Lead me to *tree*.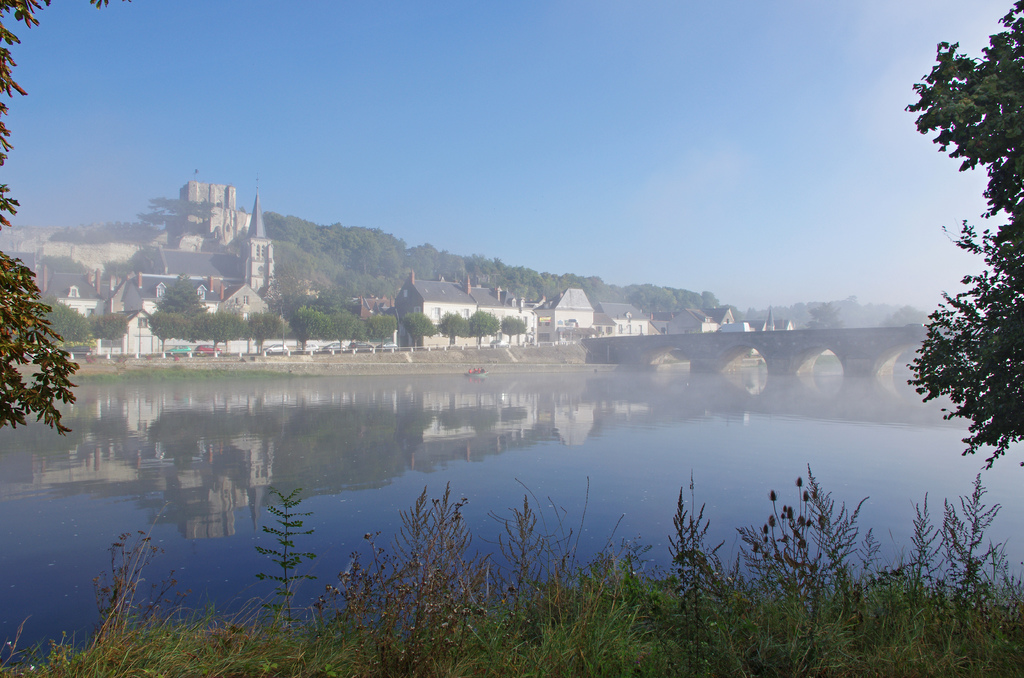
Lead to x1=0 y1=0 x2=114 y2=439.
